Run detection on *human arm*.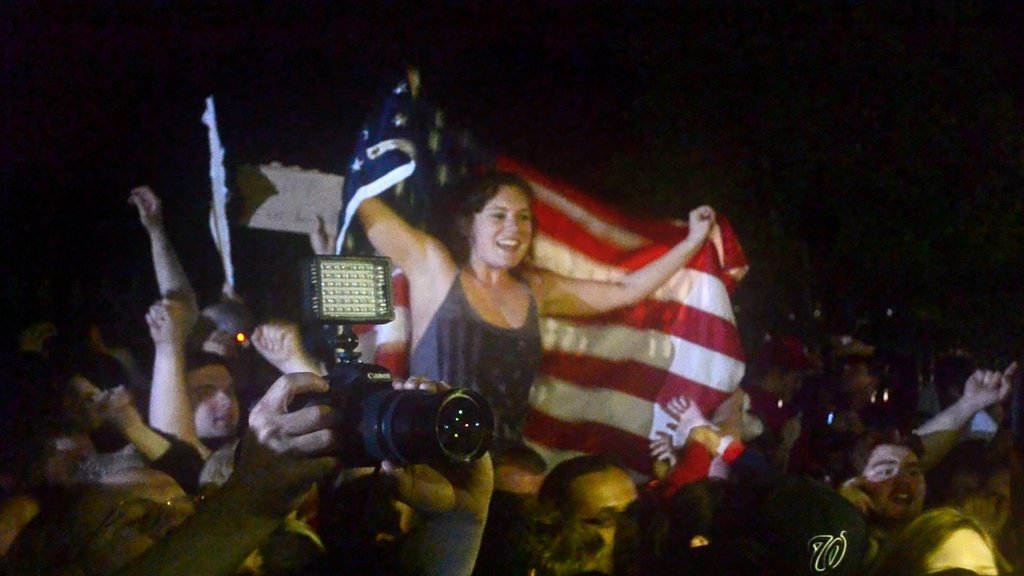
Result: left=356, top=200, right=446, bottom=278.
